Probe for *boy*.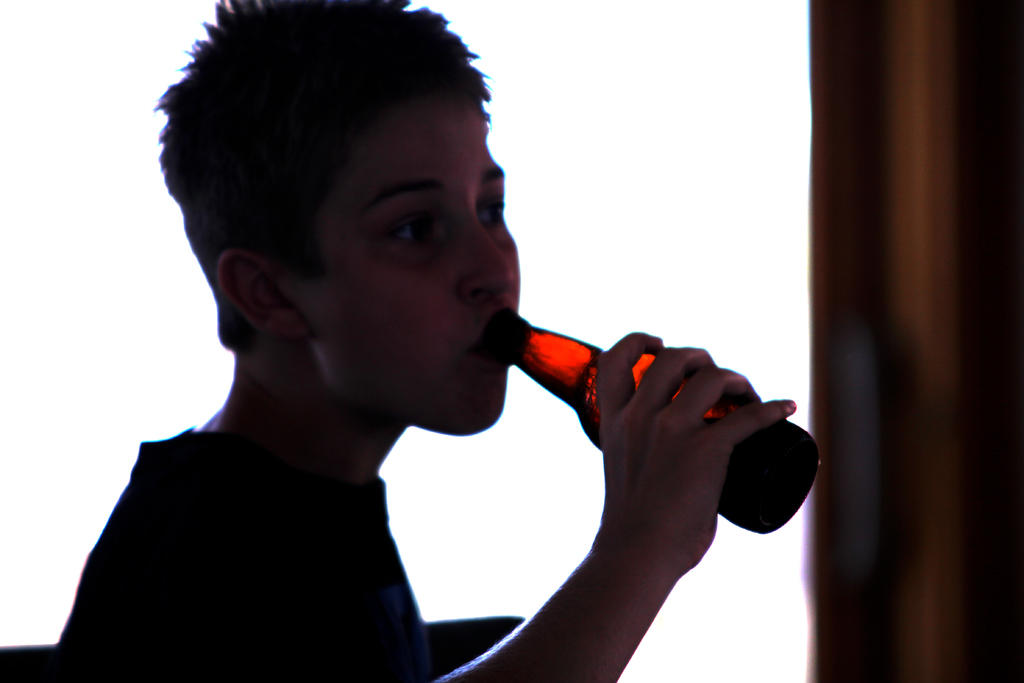
Probe result: rect(48, 0, 801, 682).
